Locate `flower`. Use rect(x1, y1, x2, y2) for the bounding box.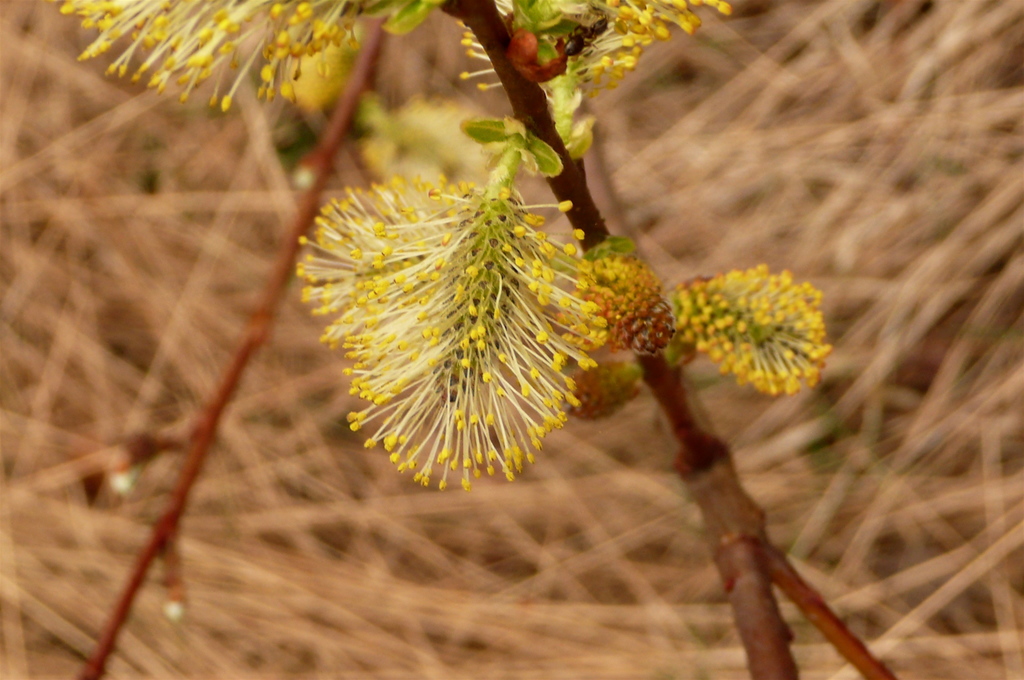
rect(363, 89, 522, 191).
